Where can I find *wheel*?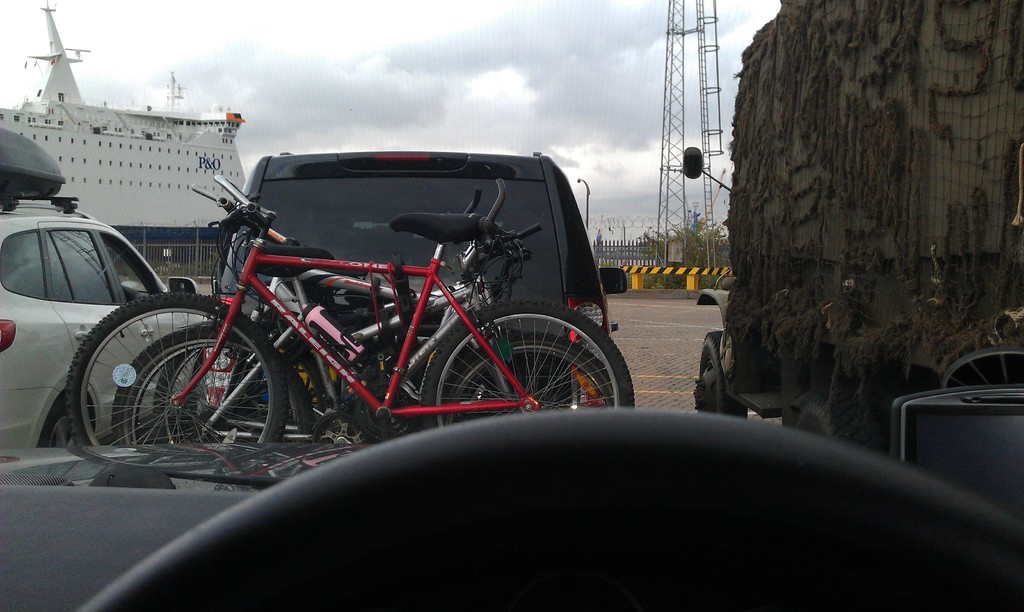
You can find it at x1=694 y1=330 x2=746 y2=419.
